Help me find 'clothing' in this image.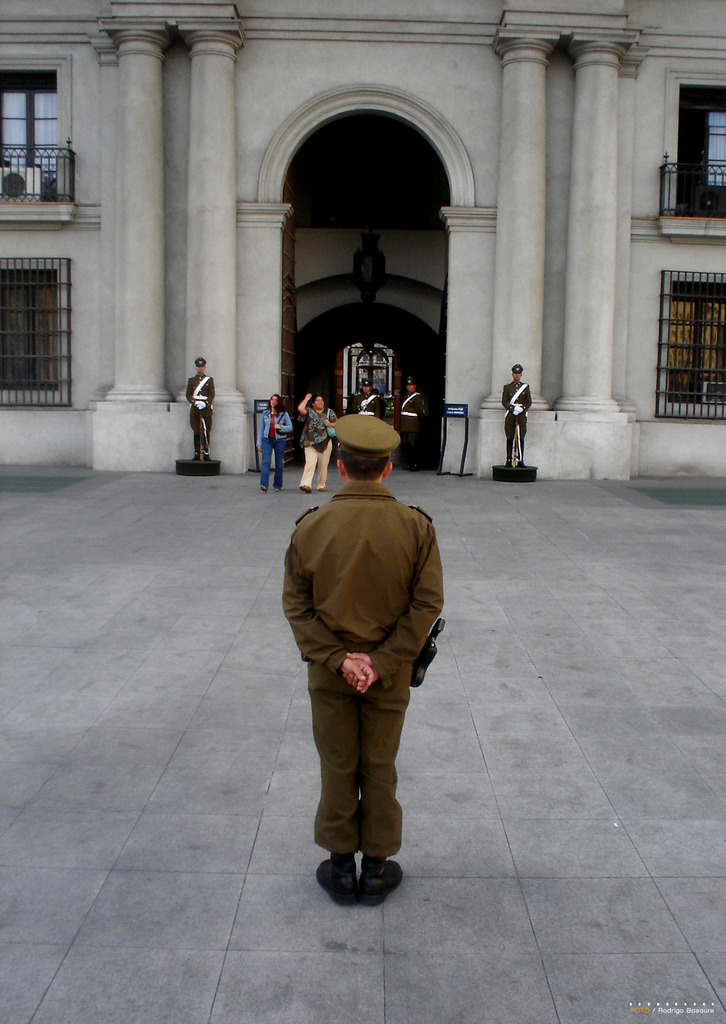
Found it: (left=258, top=414, right=293, bottom=486).
